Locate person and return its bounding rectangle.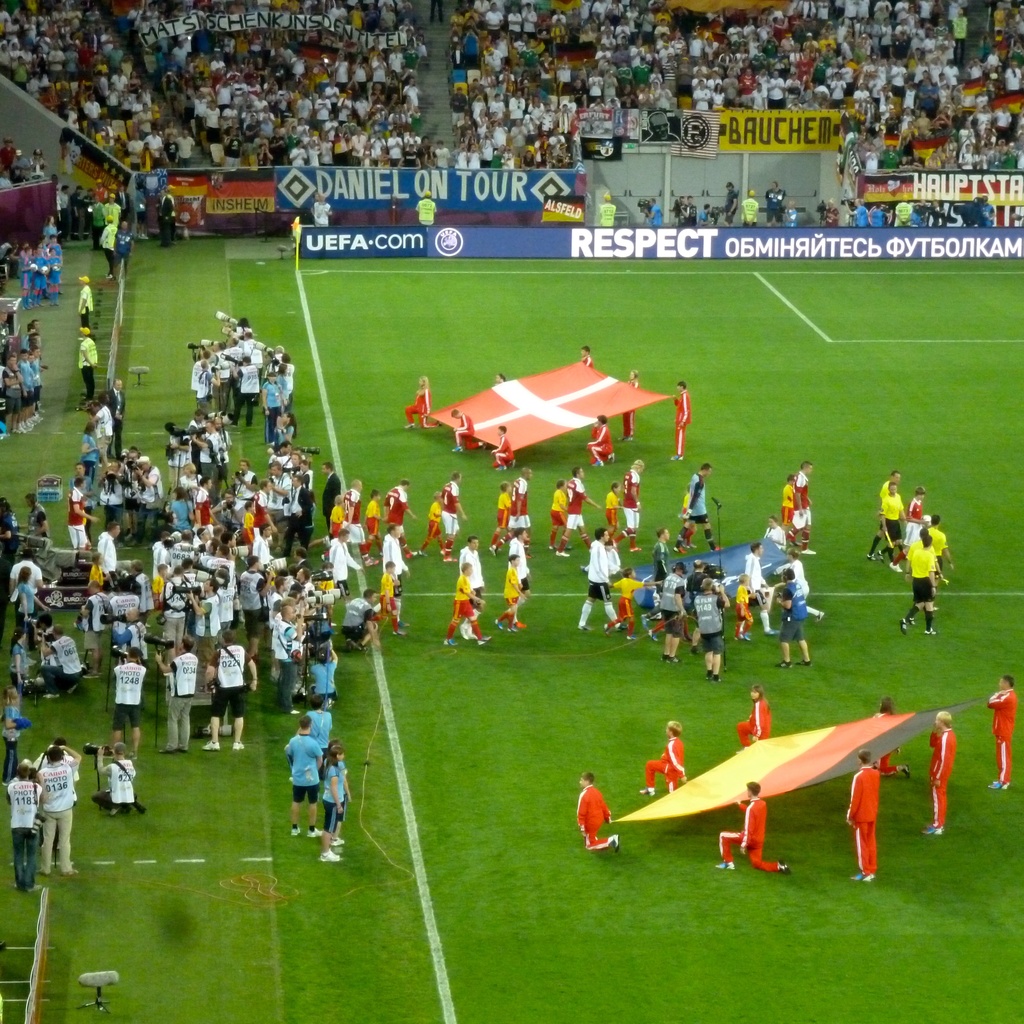
<region>91, 738, 138, 811</region>.
